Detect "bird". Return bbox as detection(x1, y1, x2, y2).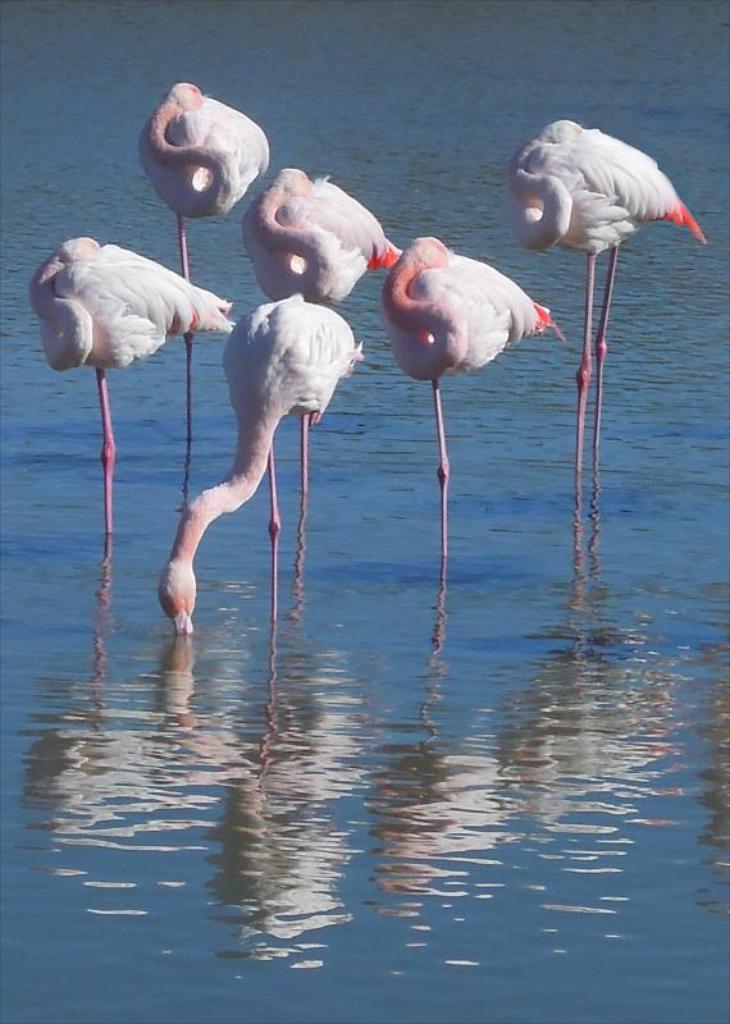
detection(505, 115, 703, 433).
